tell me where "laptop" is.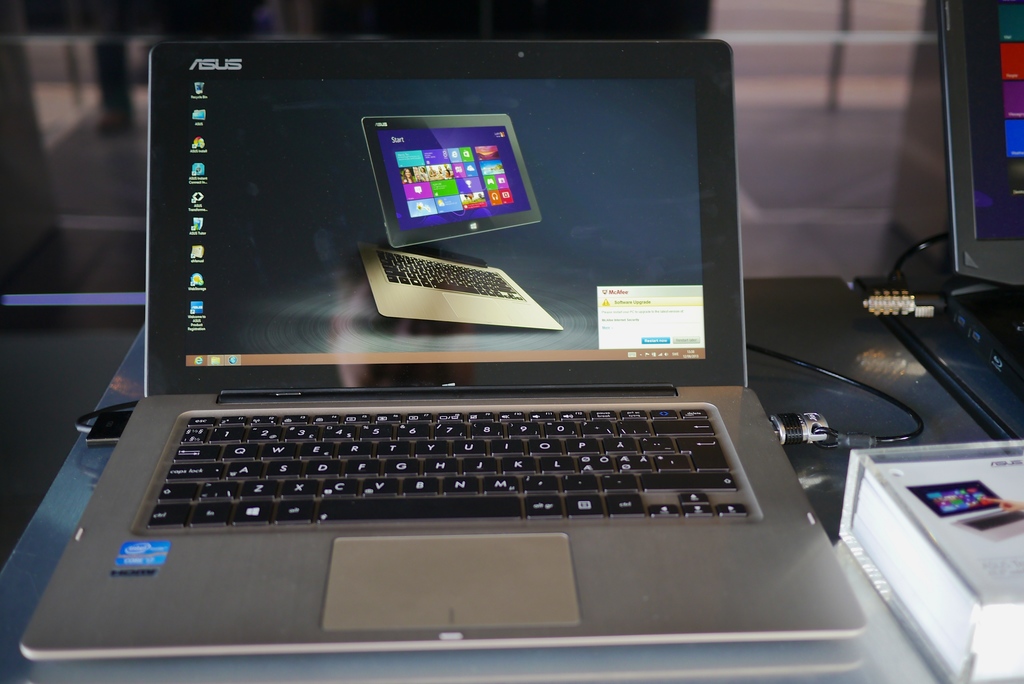
"laptop" is at {"left": 34, "top": 0, "right": 840, "bottom": 683}.
